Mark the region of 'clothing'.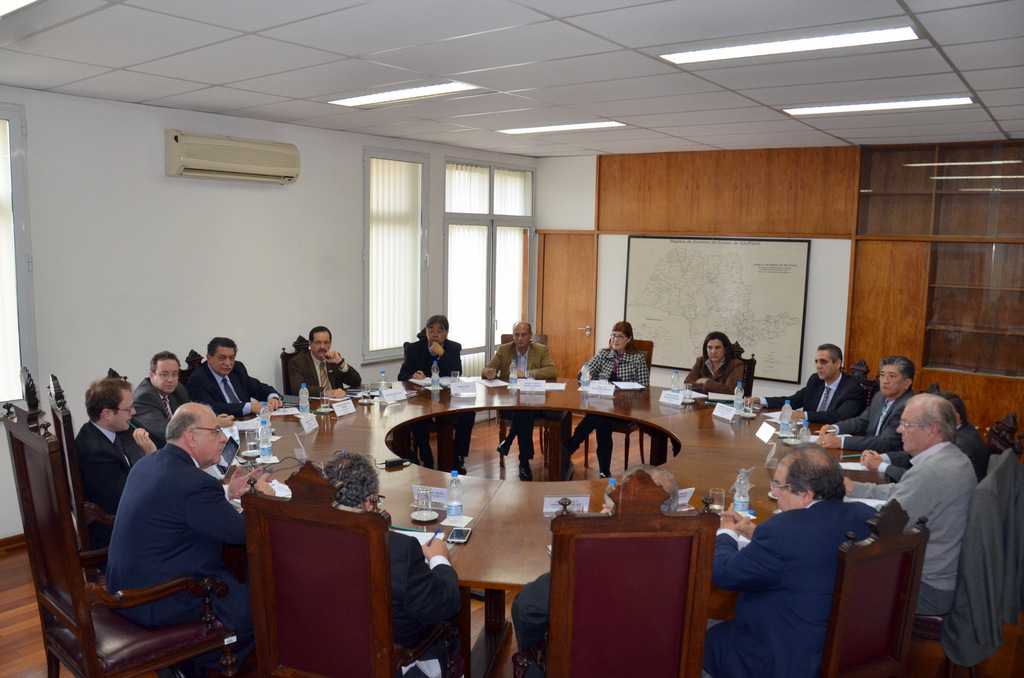
Region: [874,425,989,487].
